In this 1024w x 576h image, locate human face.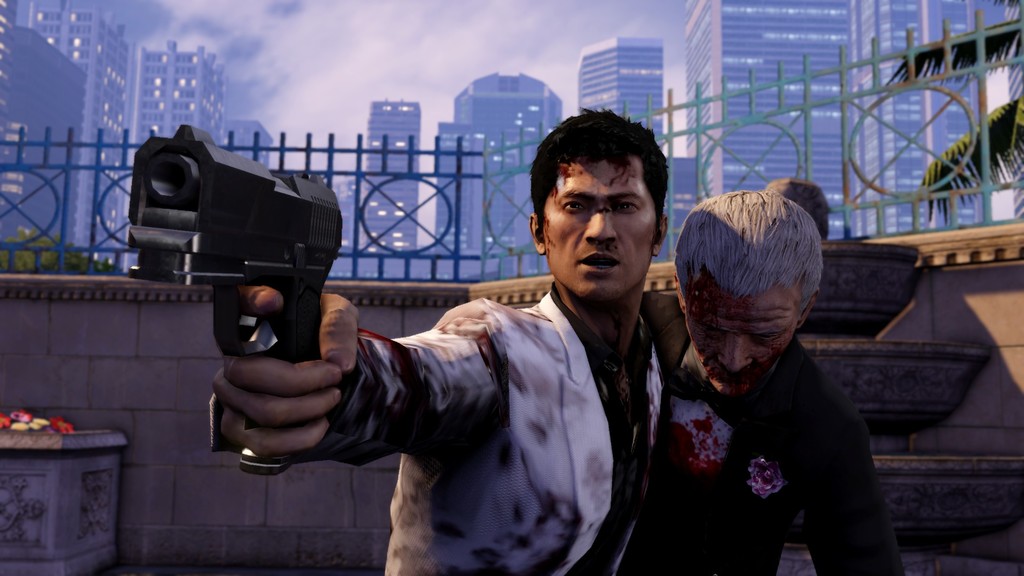
Bounding box: l=678, t=257, r=808, b=389.
